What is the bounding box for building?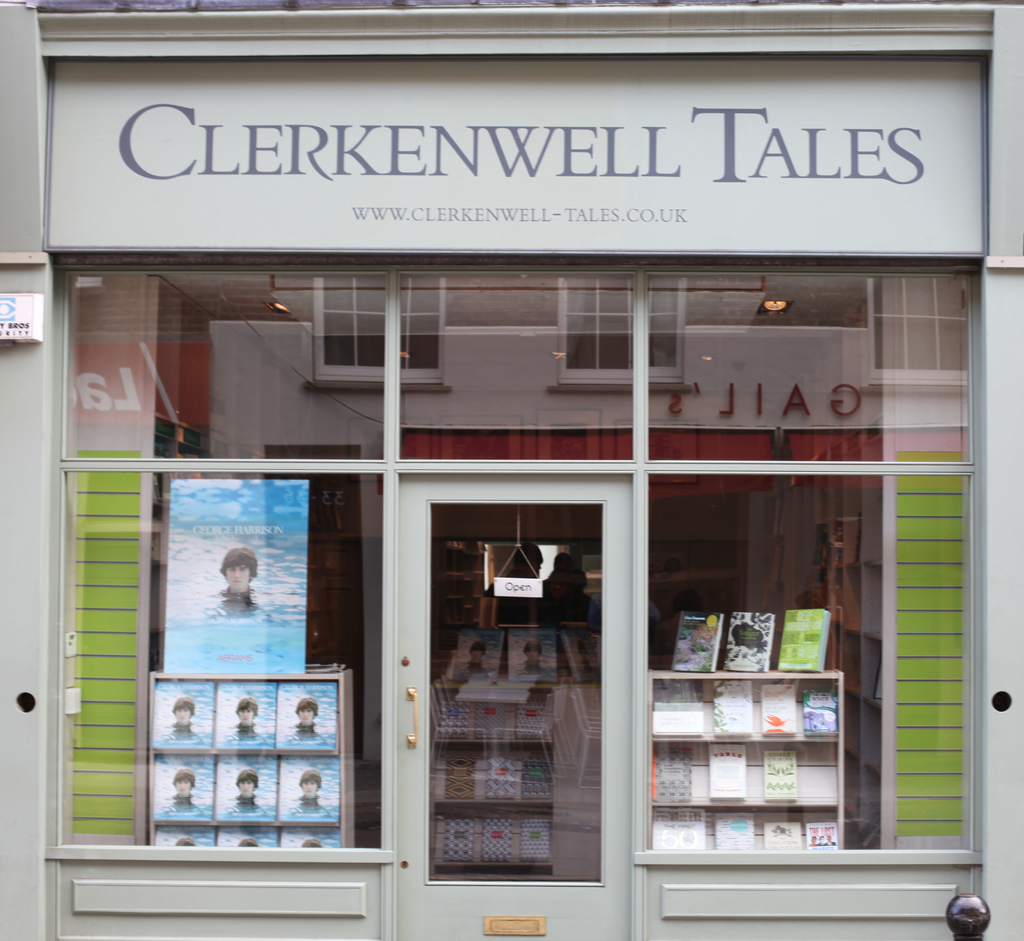
bbox=(0, 0, 1023, 940).
